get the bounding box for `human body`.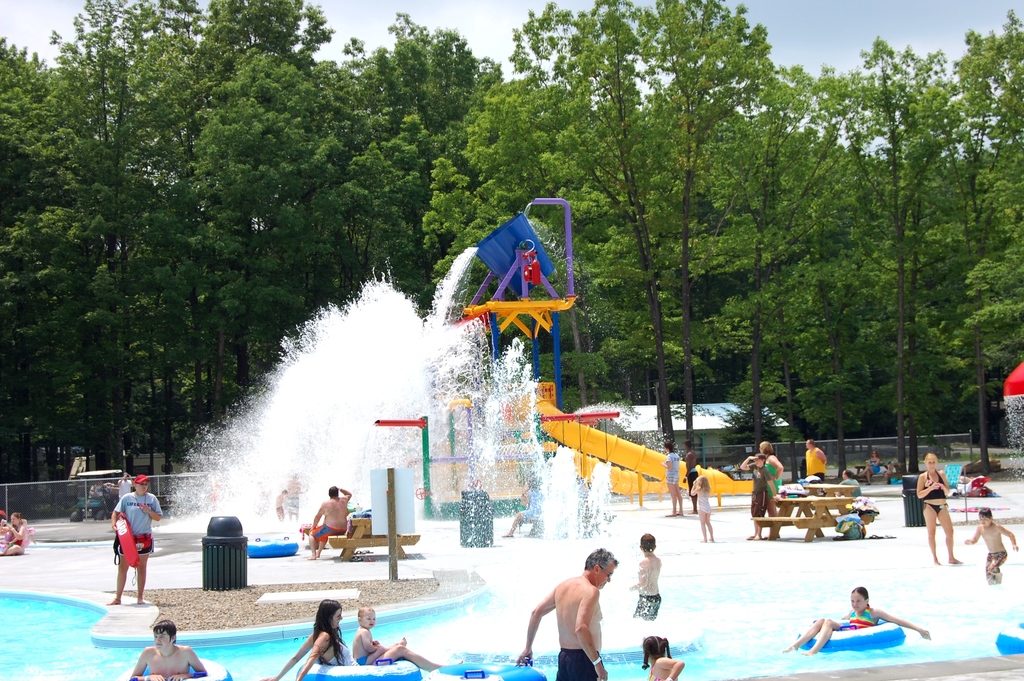
pyautogui.locateOnScreen(104, 492, 161, 607).
